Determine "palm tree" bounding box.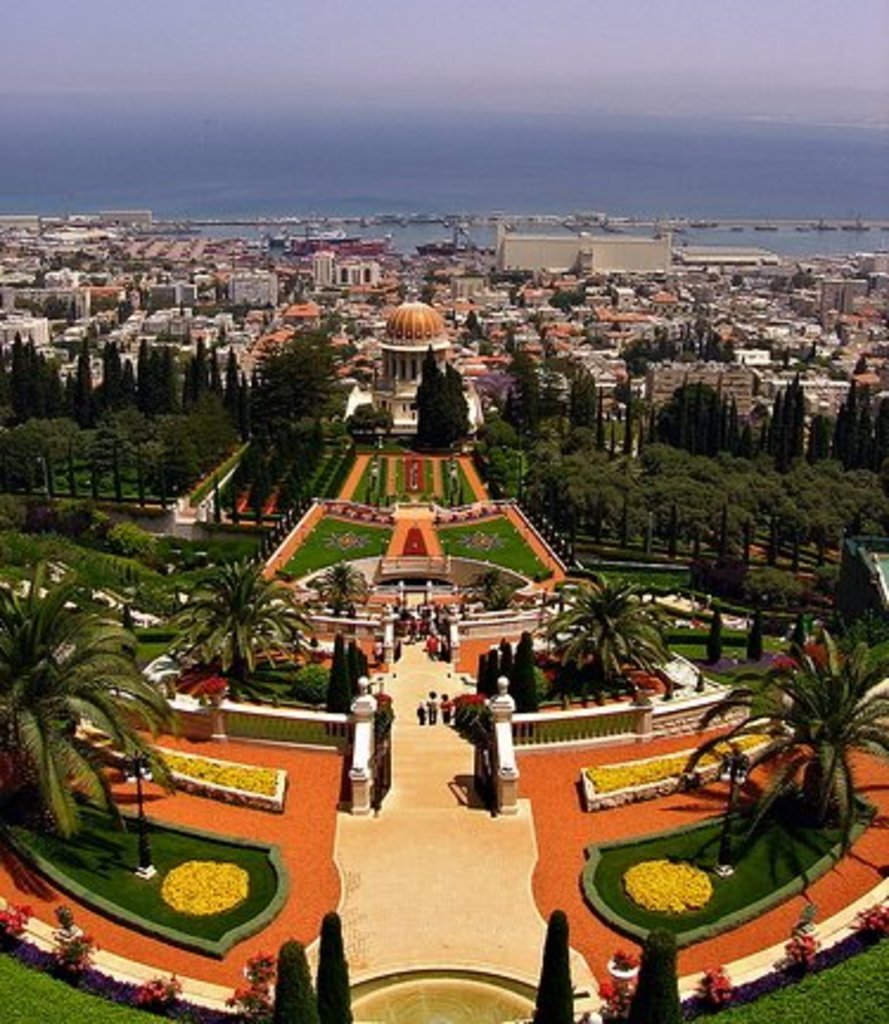
Determined: {"x1": 545, "y1": 448, "x2": 666, "y2": 536}.
